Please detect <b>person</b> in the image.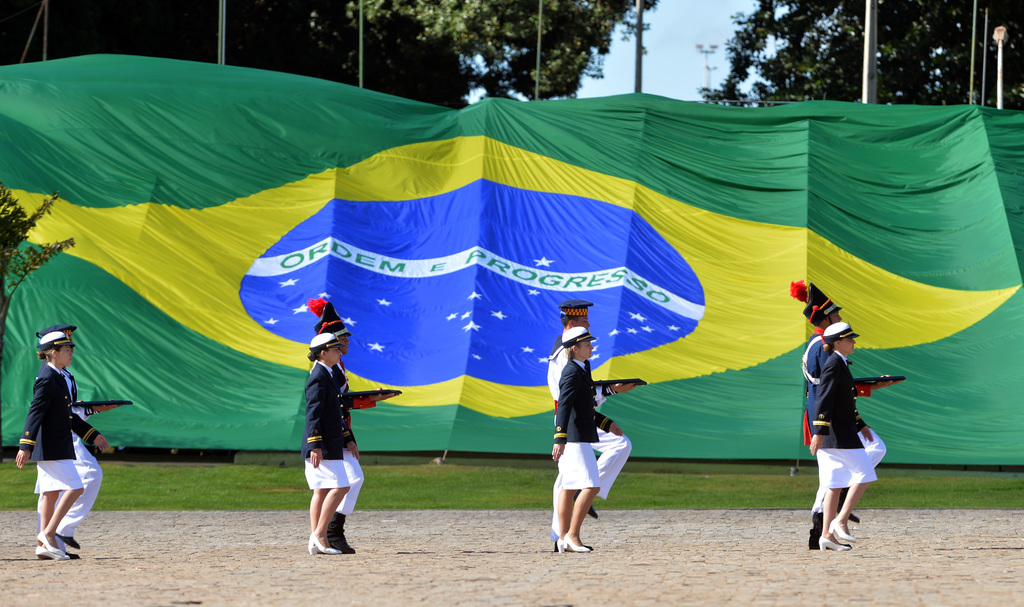
[307, 296, 401, 556].
